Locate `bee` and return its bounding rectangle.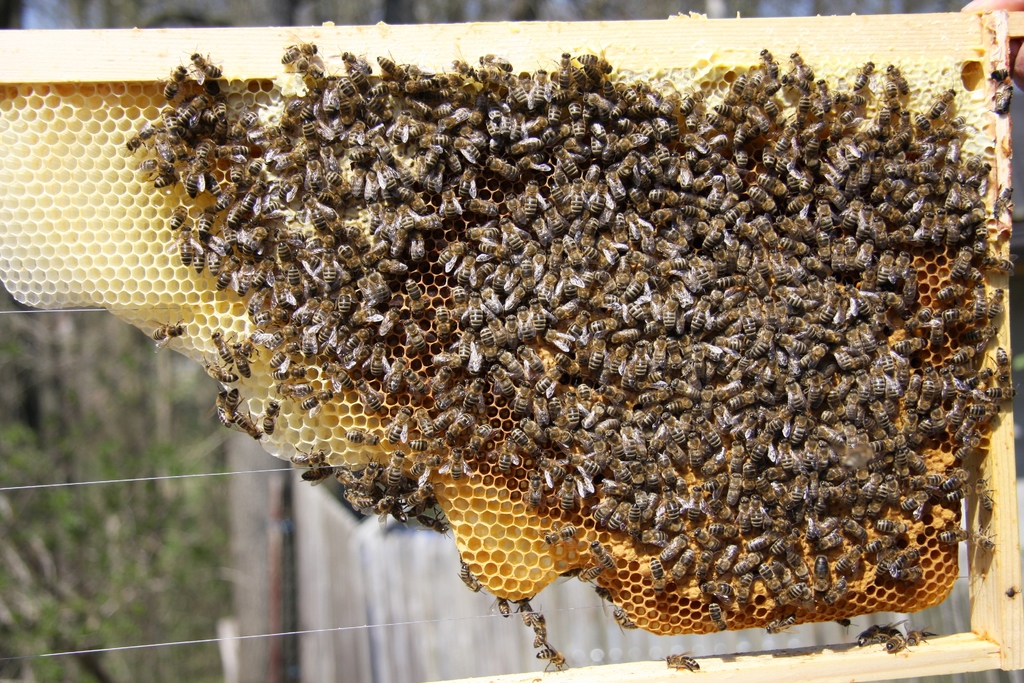
bbox=(406, 320, 424, 355).
